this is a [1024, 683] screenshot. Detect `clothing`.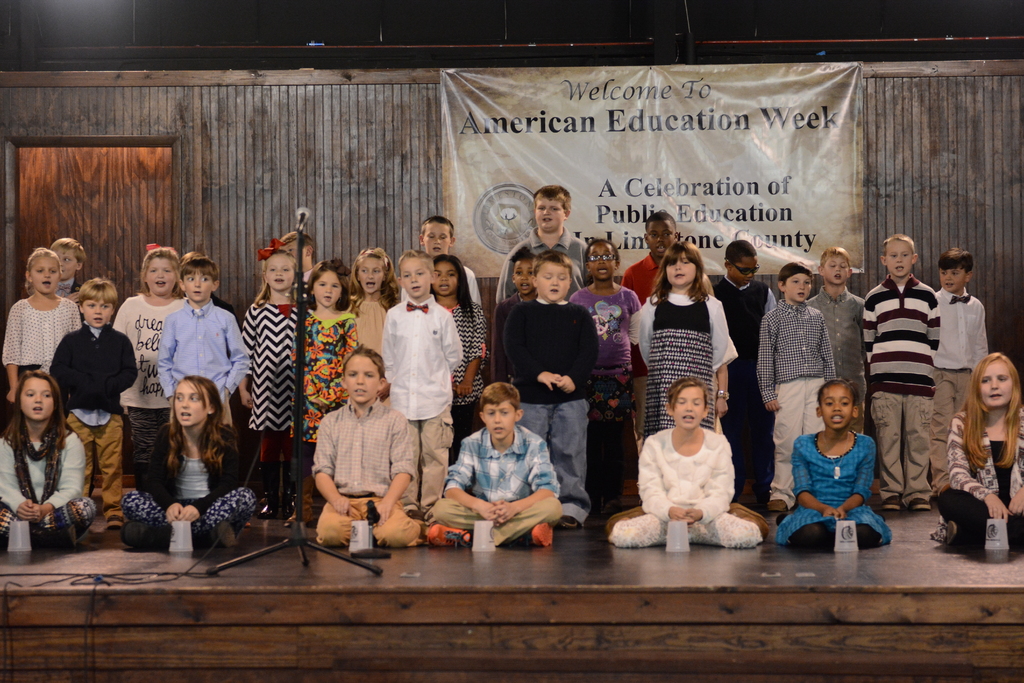
pyautogui.locateOnScreen(796, 419, 892, 545).
